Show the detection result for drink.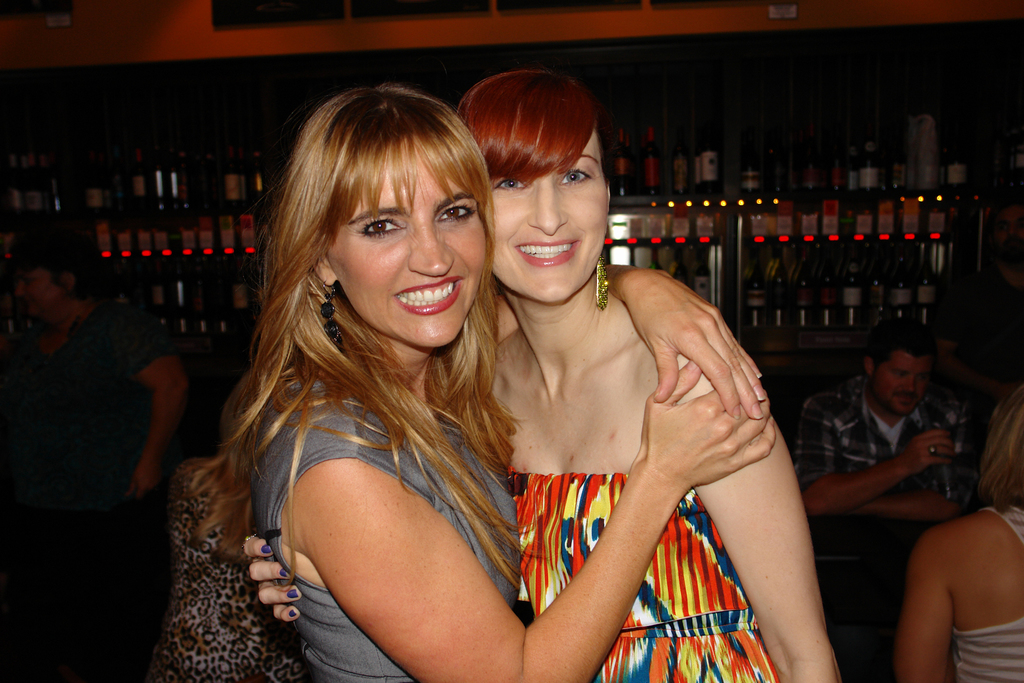
x1=938, y1=477, x2=961, y2=493.
